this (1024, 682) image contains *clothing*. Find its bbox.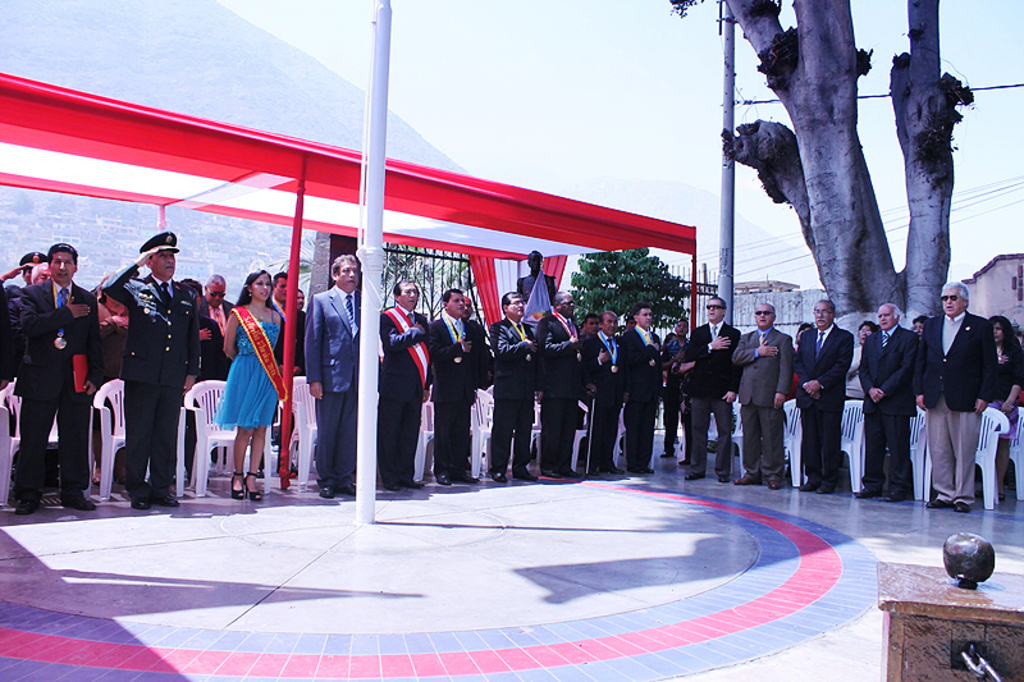
<bbox>684, 319, 736, 471</bbox>.
